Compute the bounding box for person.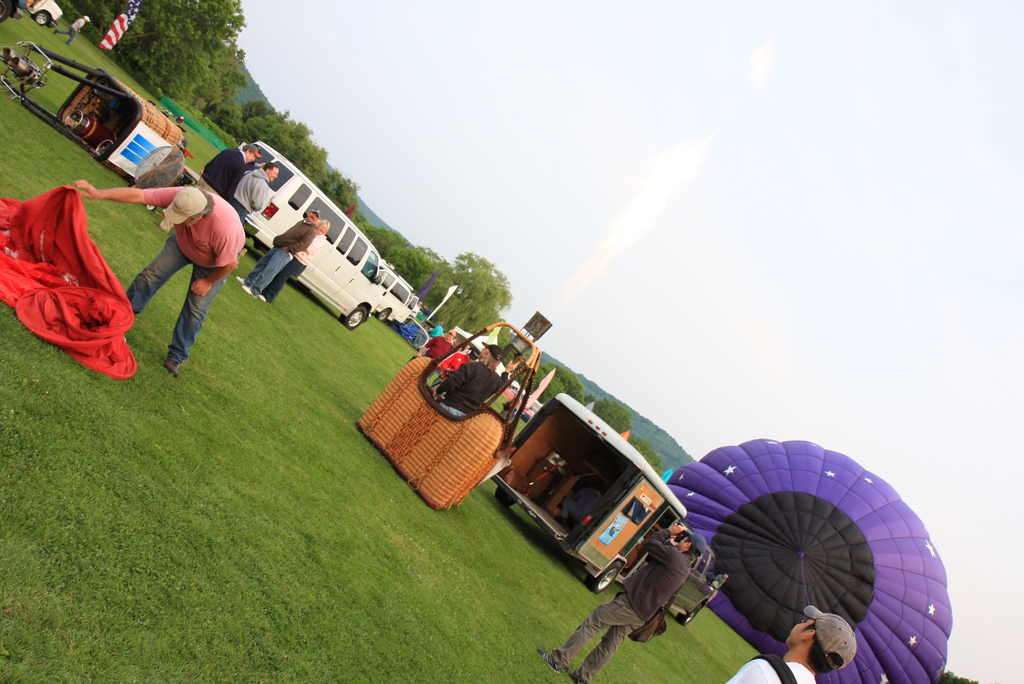
{"left": 260, "top": 221, "right": 329, "bottom": 304}.
